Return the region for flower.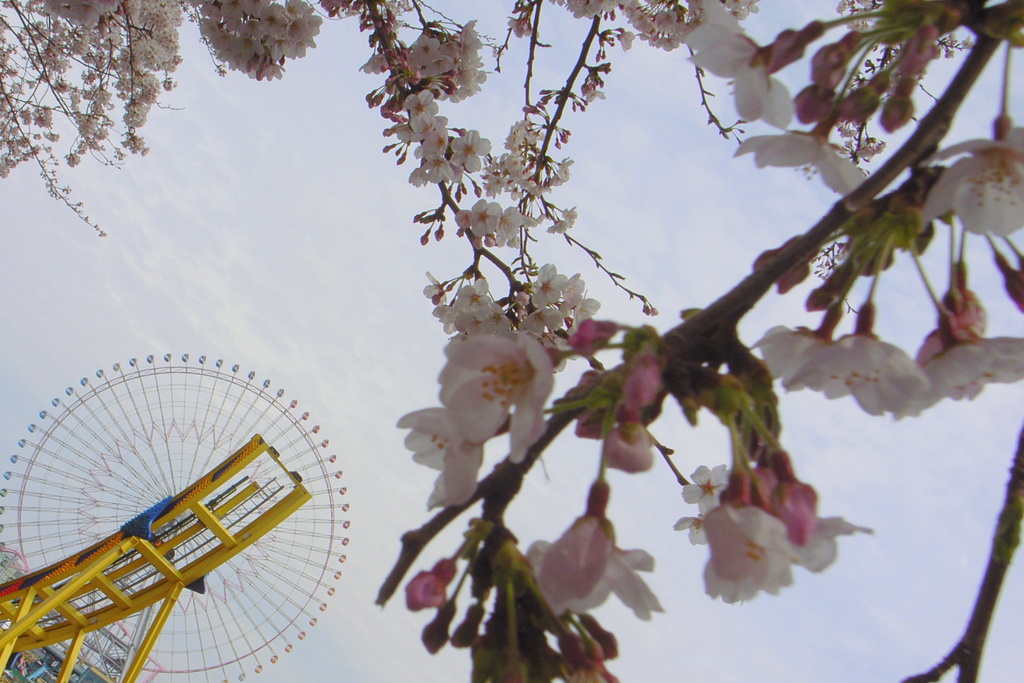
{"x1": 540, "y1": 478, "x2": 671, "y2": 616}.
